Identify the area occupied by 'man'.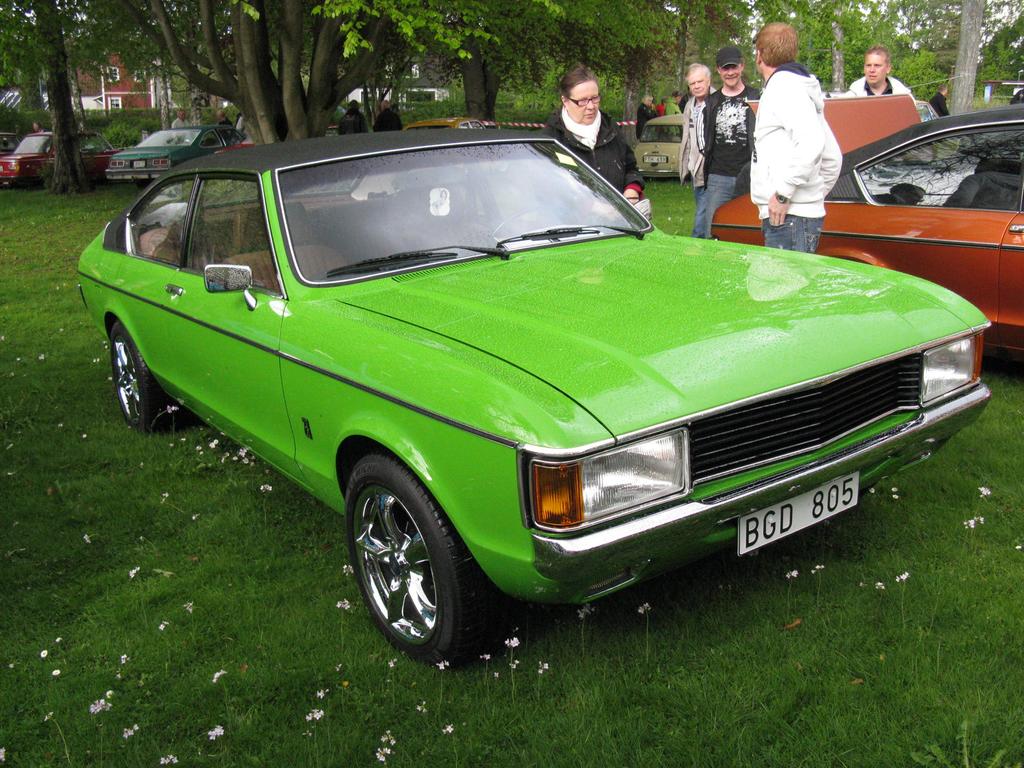
Area: region(677, 63, 717, 240).
